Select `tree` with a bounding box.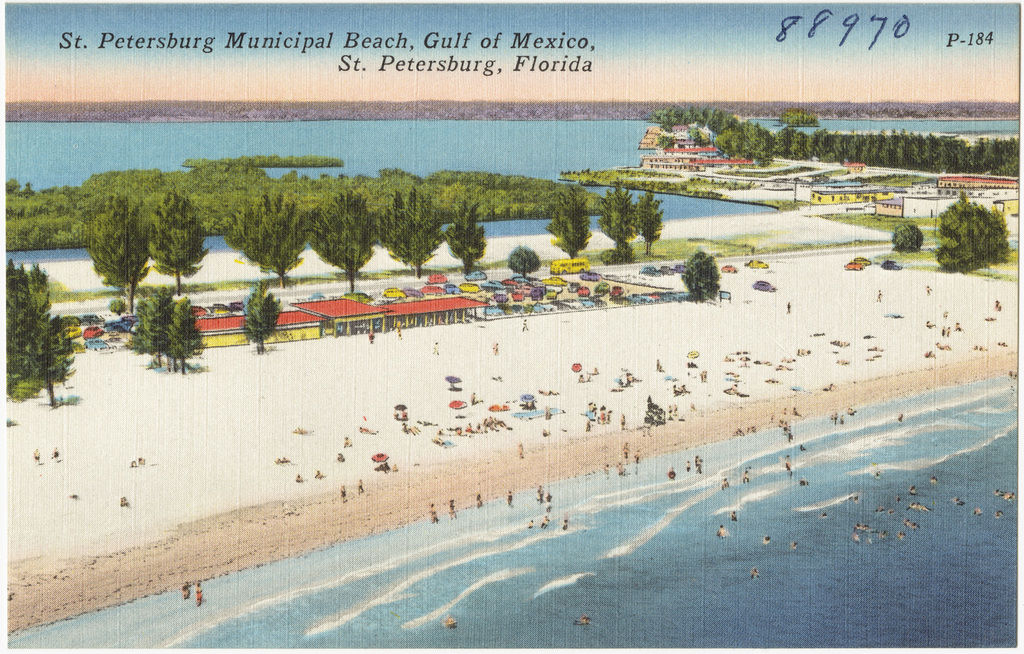
crop(679, 251, 722, 302).
